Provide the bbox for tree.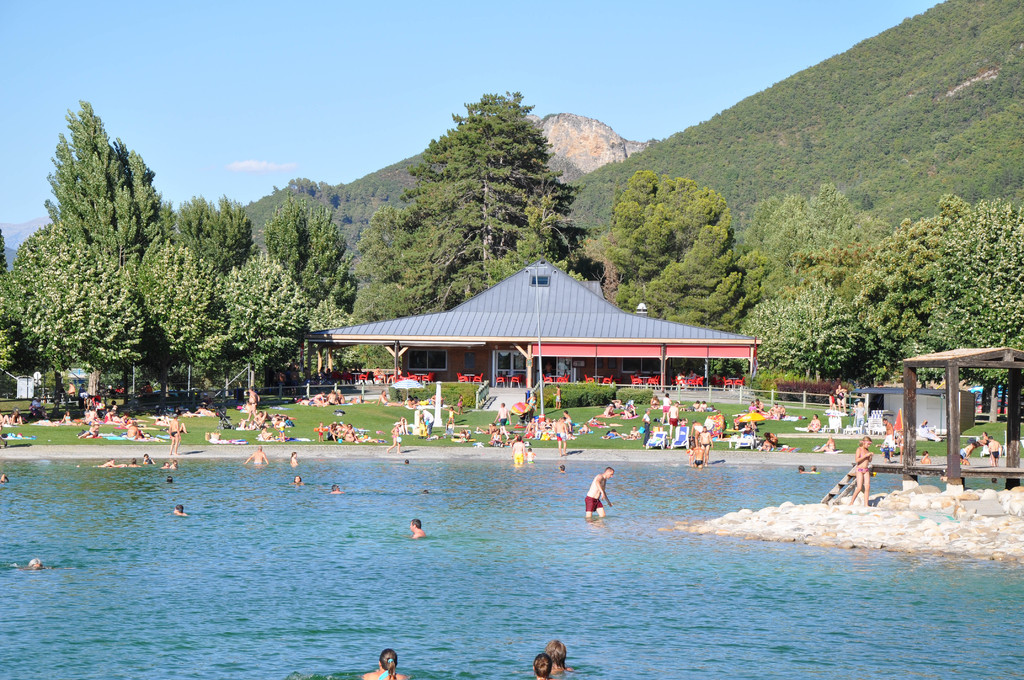
x1=46 y1=97 x2=180 y2=235.
